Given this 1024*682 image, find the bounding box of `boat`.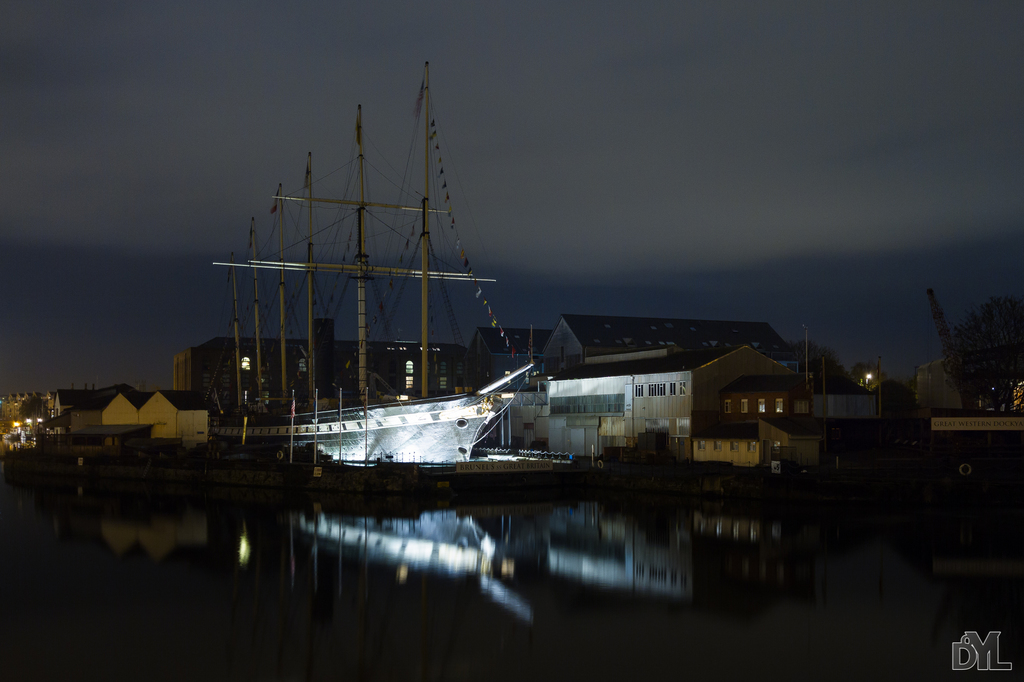
region(214, 59, 744, 484).
